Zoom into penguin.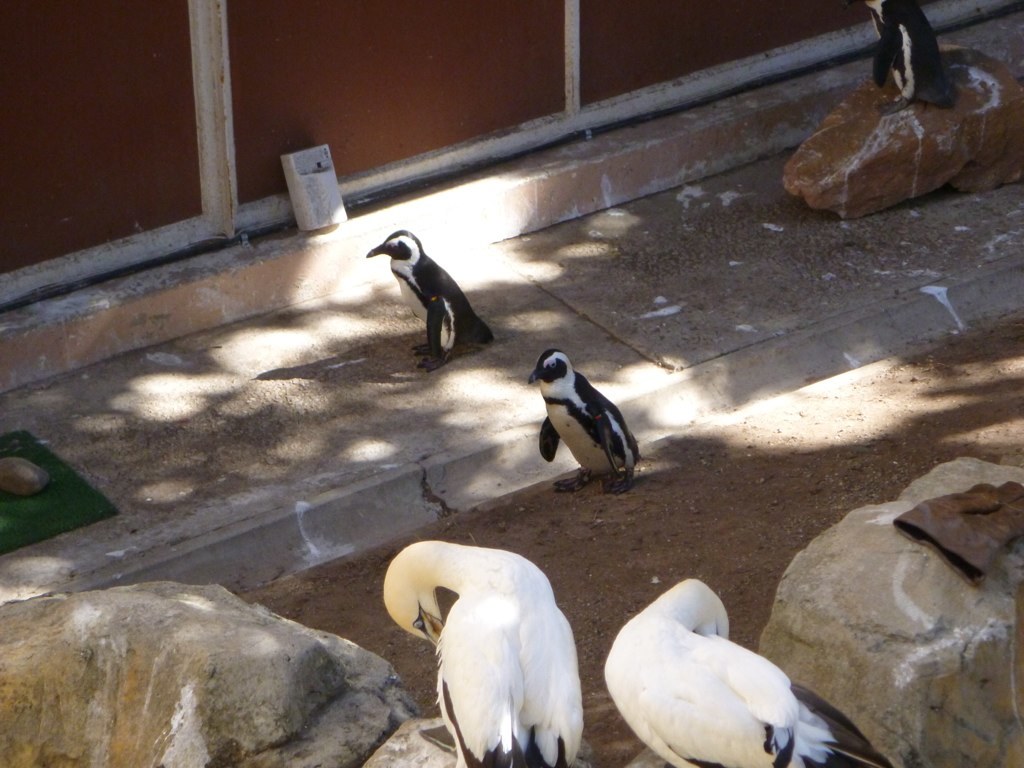
Zoom target: l=367, t=230, r=497, b=372.
